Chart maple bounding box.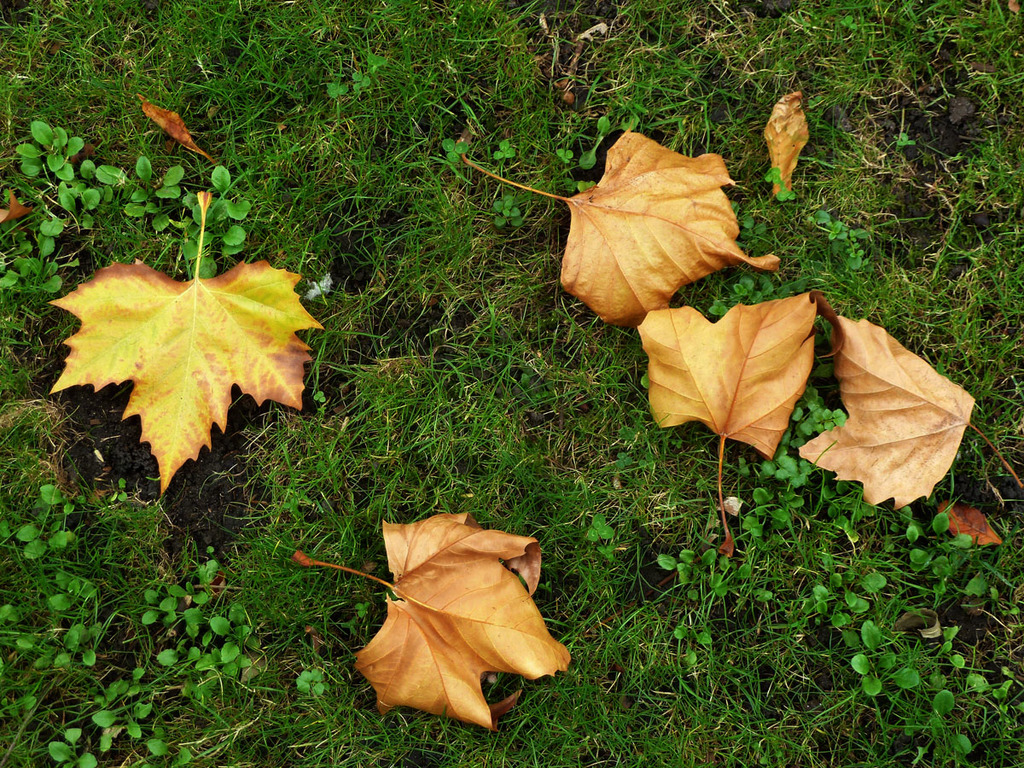
Charted: BBox(328, 486, 571, 702).
